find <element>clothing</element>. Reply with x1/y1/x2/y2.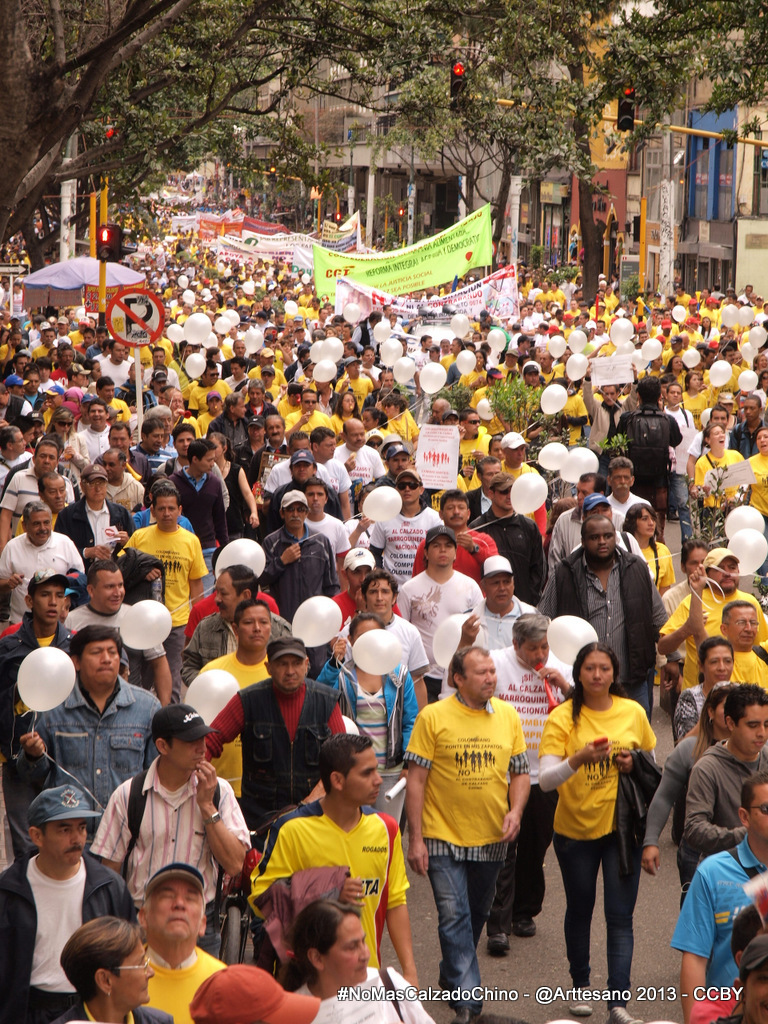
90/752/252/975.
